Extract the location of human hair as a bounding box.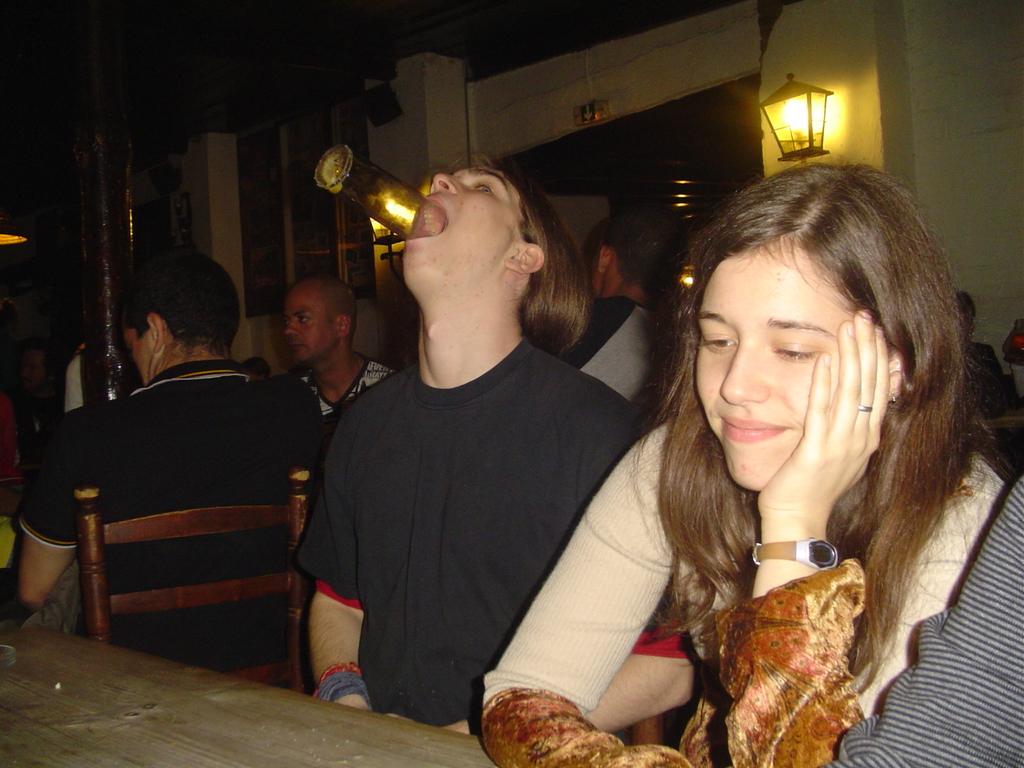
Rect(453, 150, 594, 359).
